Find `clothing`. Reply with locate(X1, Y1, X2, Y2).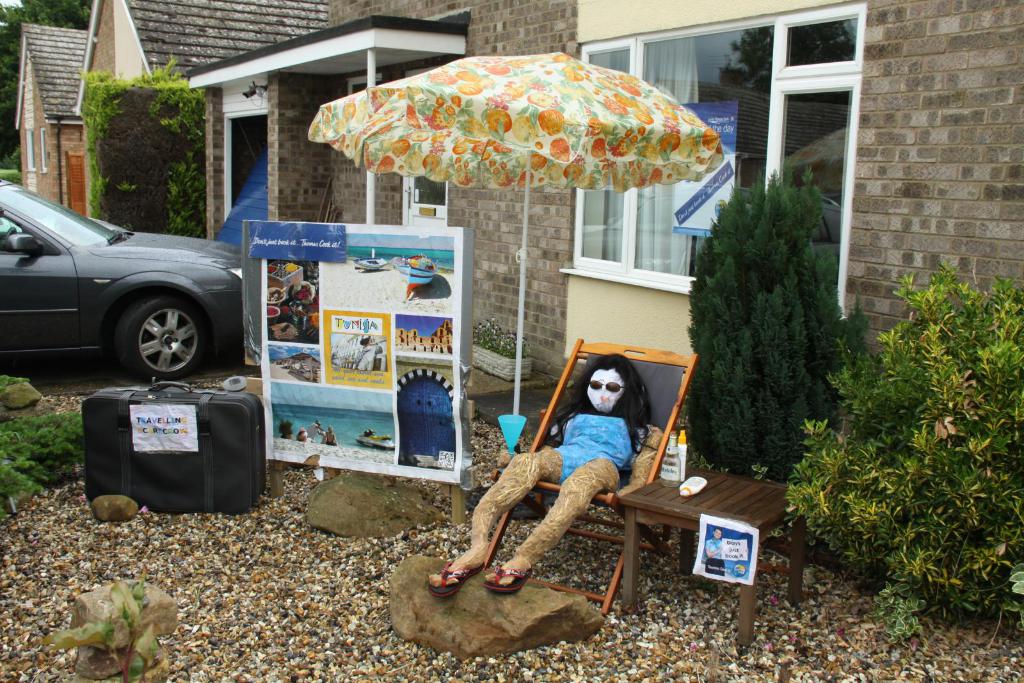
locate(706, 539, 726, 575).
